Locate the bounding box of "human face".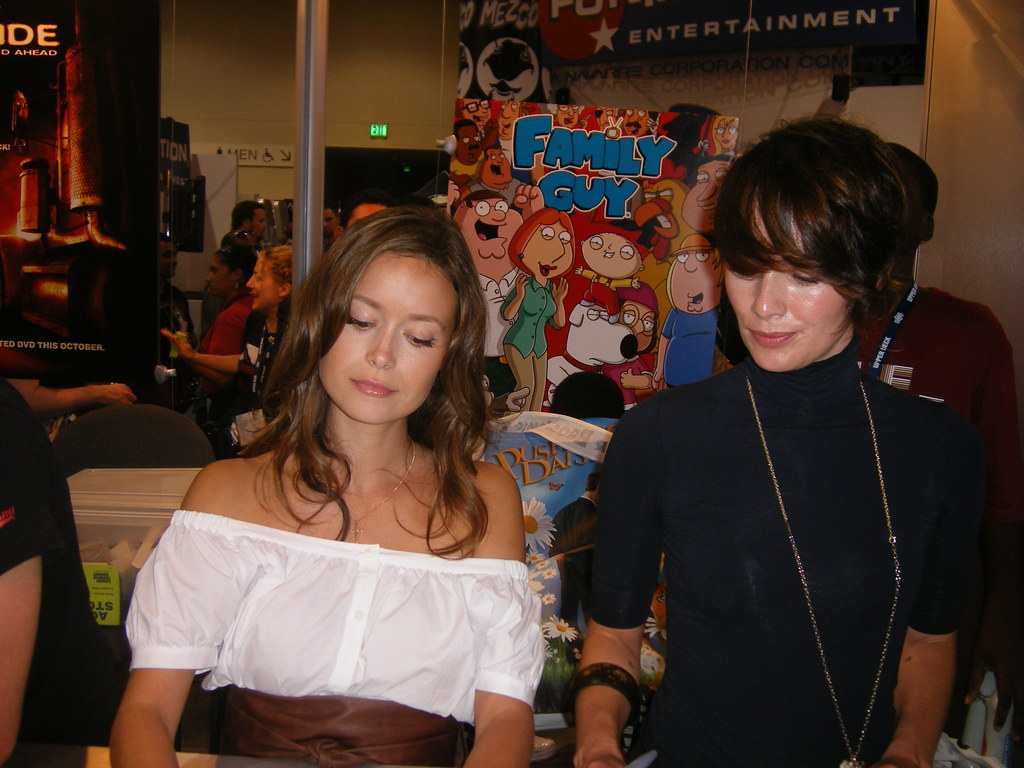
Bounding box: pyautogui.locateOnScreen(244, 254, 279, 310).
